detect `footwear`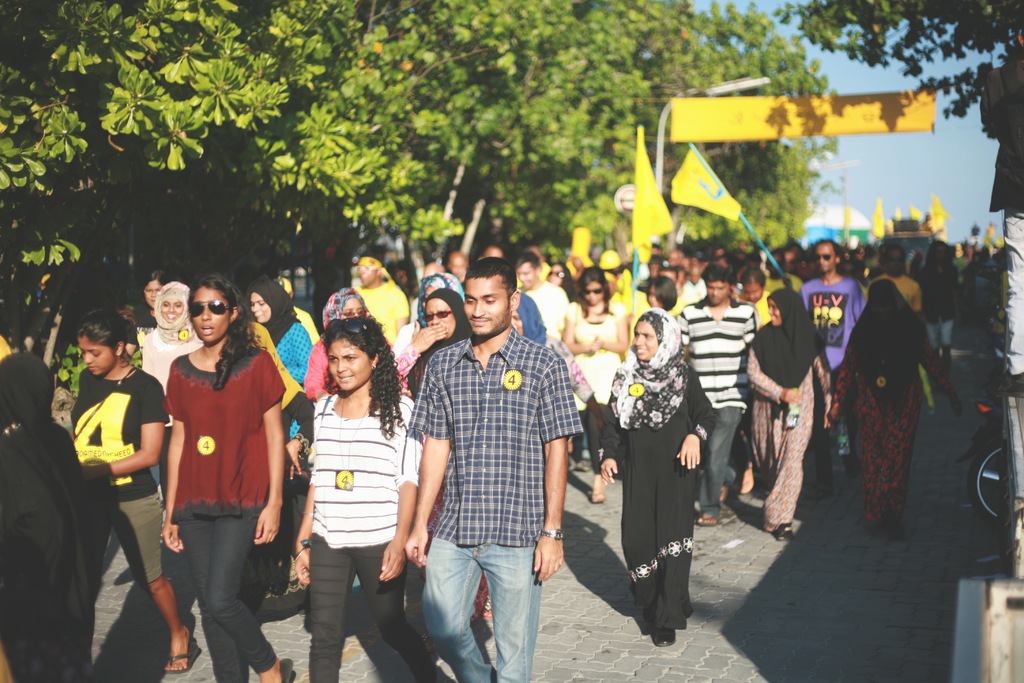
select_region(739, 461, 762, 496)
